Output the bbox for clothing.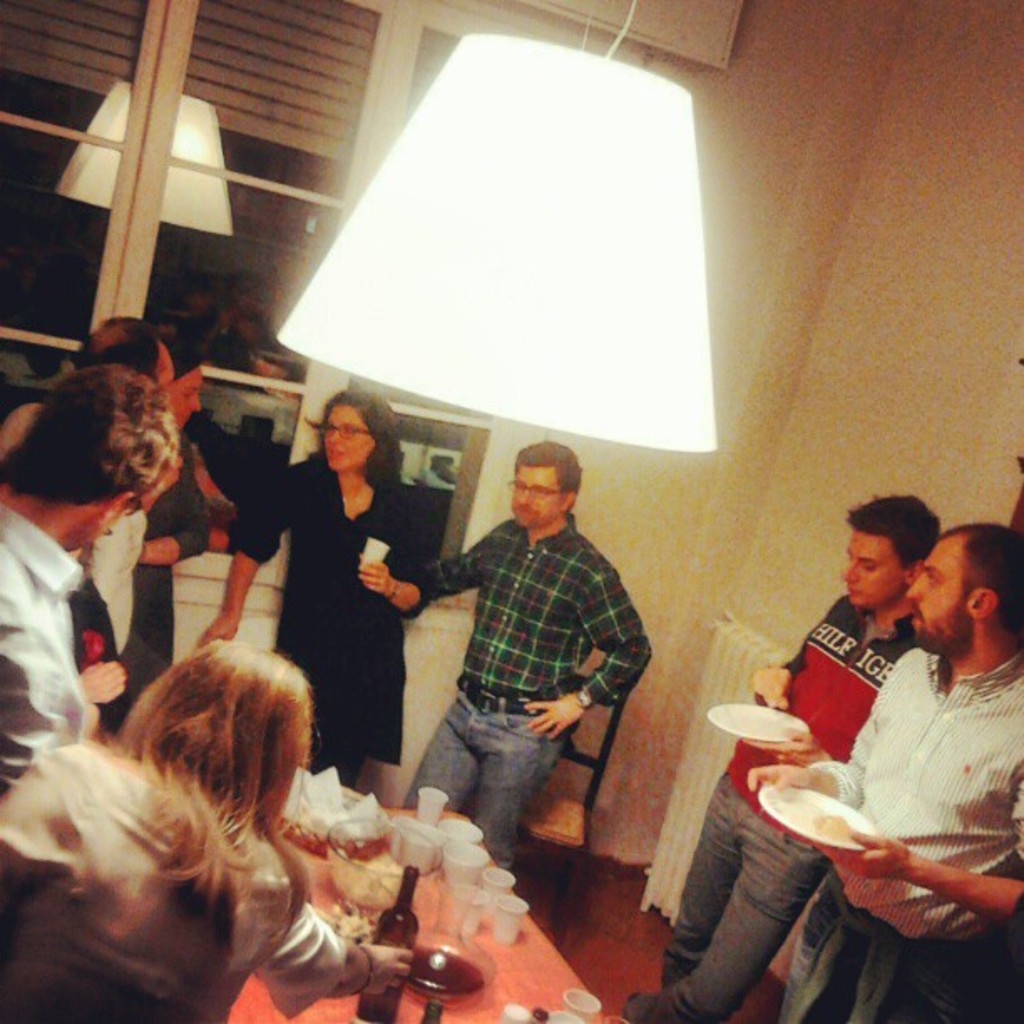
(x1=0, y1=738, x2=348, y2=1022).
